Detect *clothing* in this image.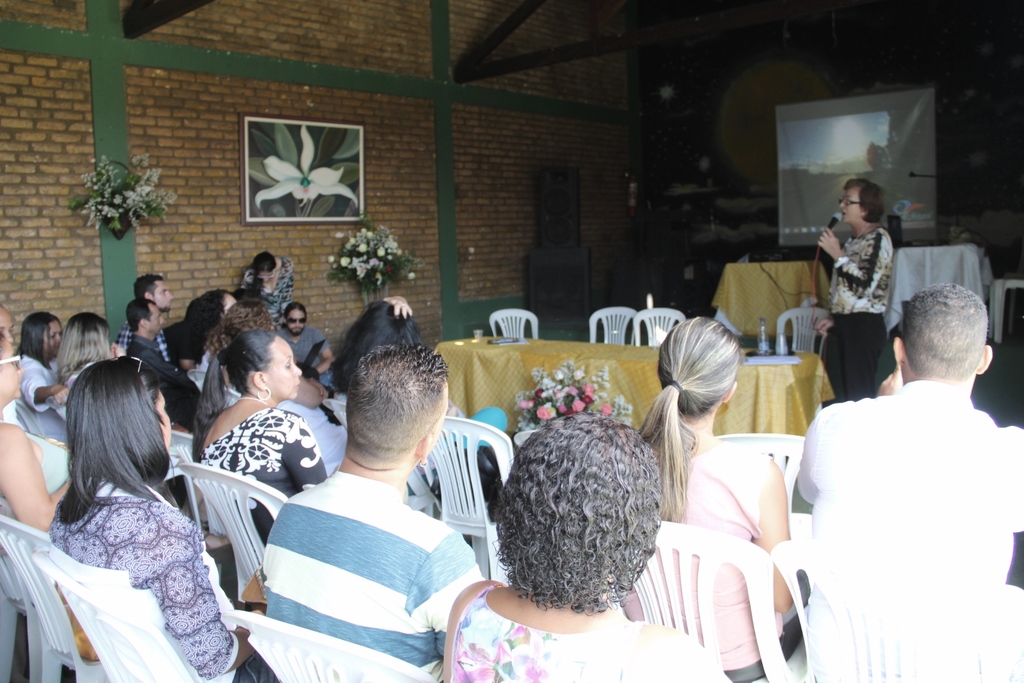
Detection: locate(445, 577, 659, 682).
